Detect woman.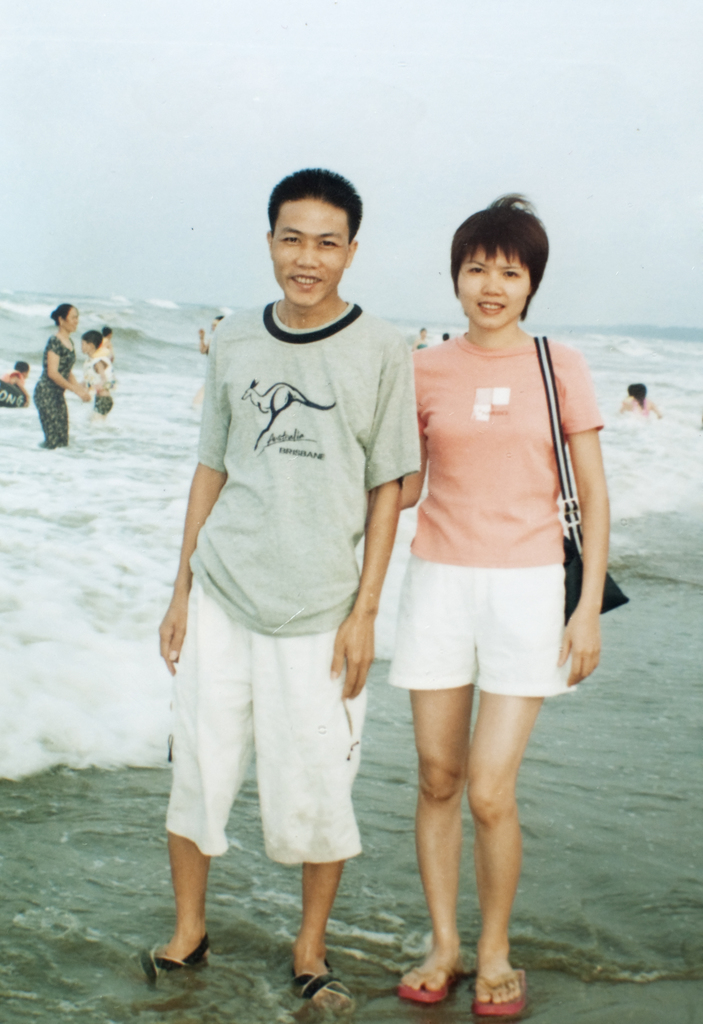
Detected at pyautogui.locateOnScreen(624, 376, 656, 419).
